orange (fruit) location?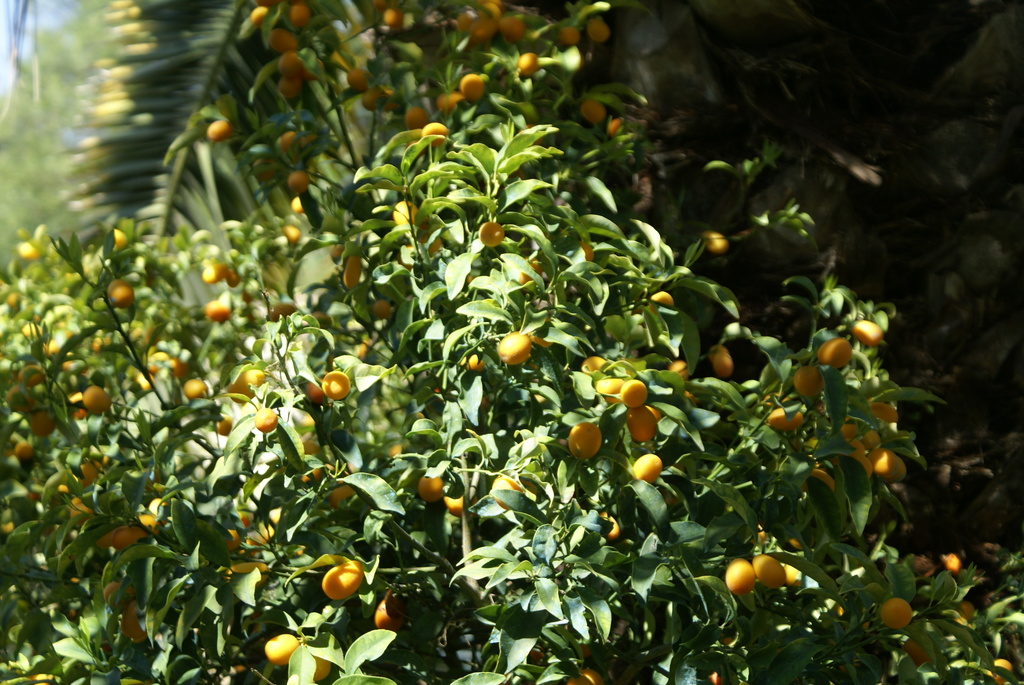
x1=708 y1=344 x2=744 y2=384
